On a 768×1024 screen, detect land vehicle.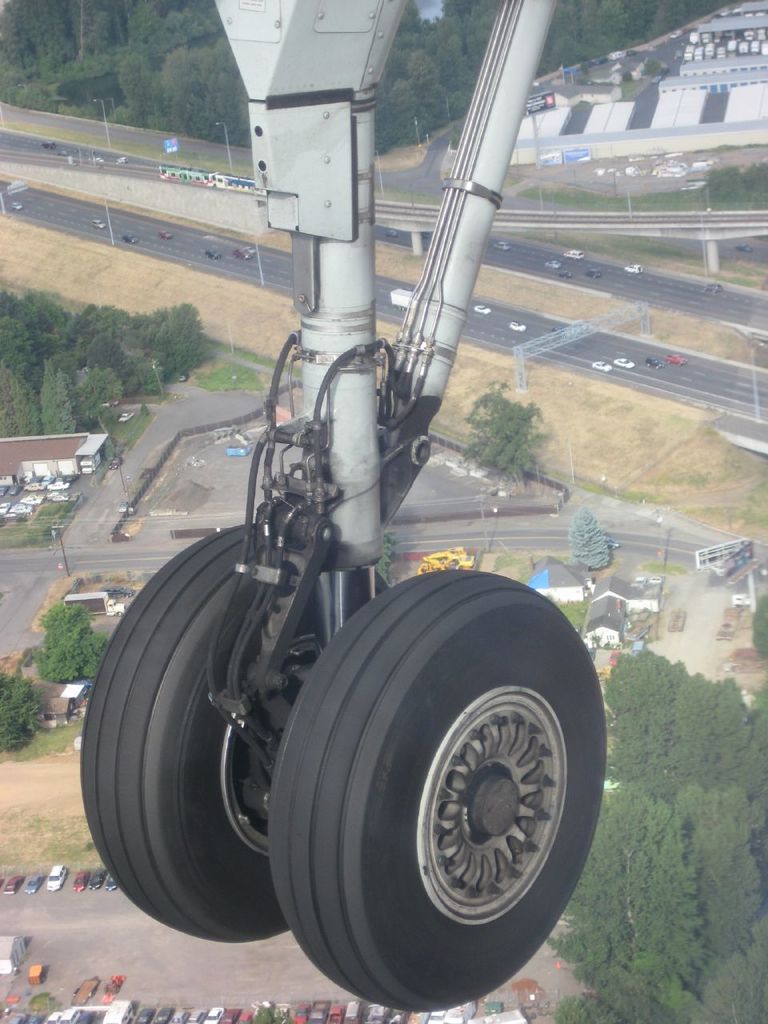
(757, 39, 767, 57).
